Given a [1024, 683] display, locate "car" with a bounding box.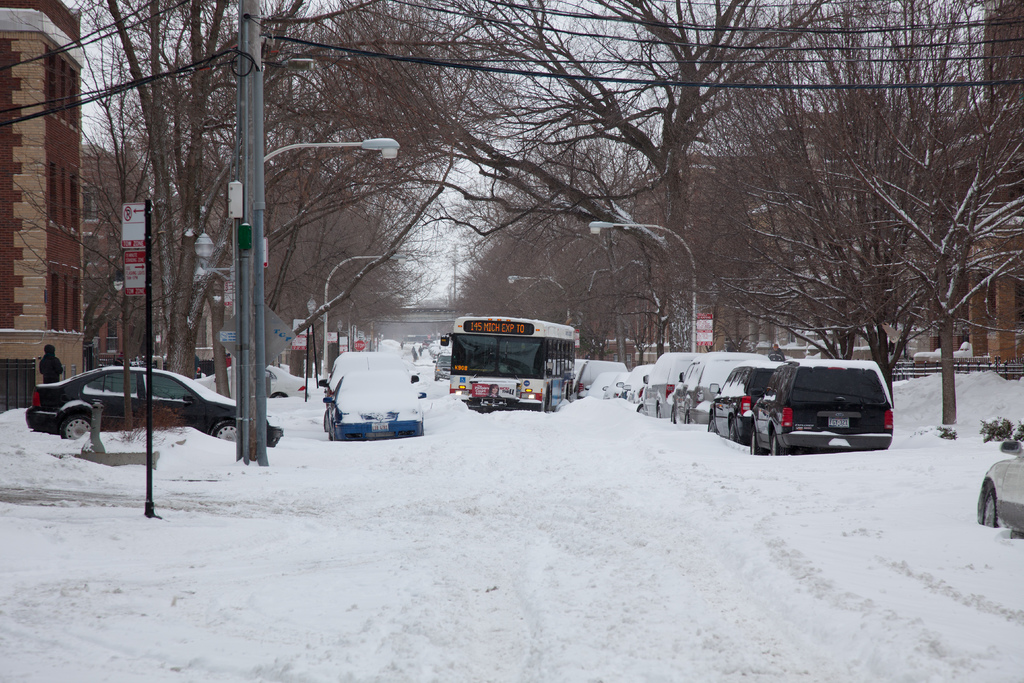
Located: (975, 440, 1023, 534).
